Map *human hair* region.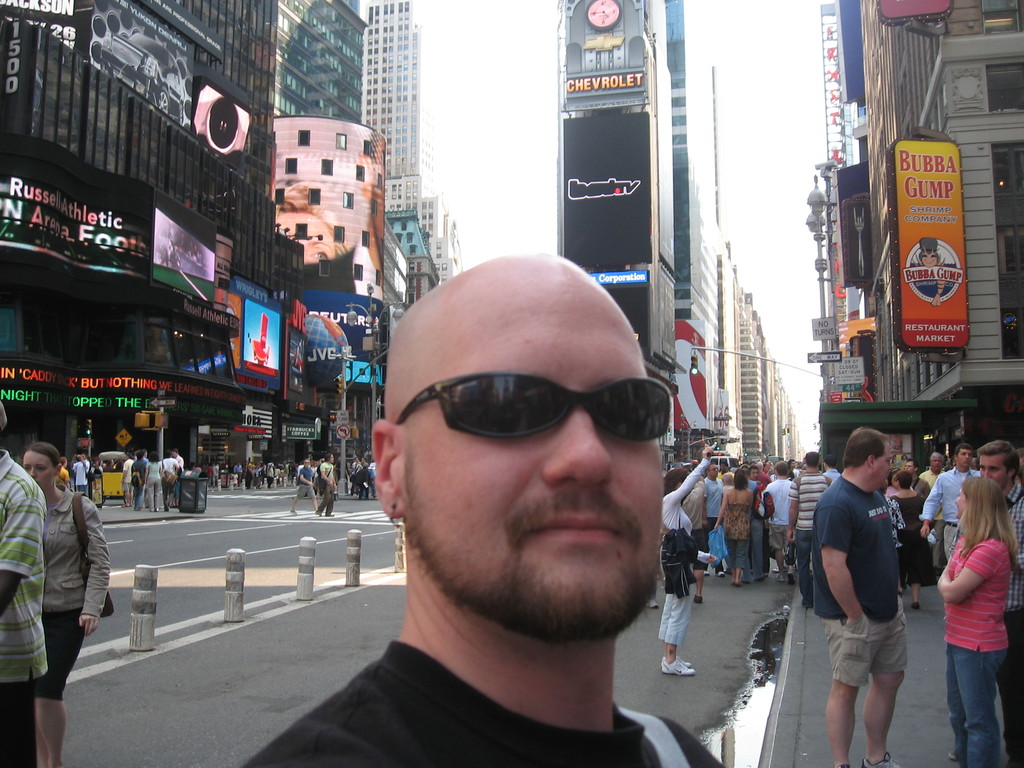
Mapped to [left=979, top=436, right=1020, bottom=477].
